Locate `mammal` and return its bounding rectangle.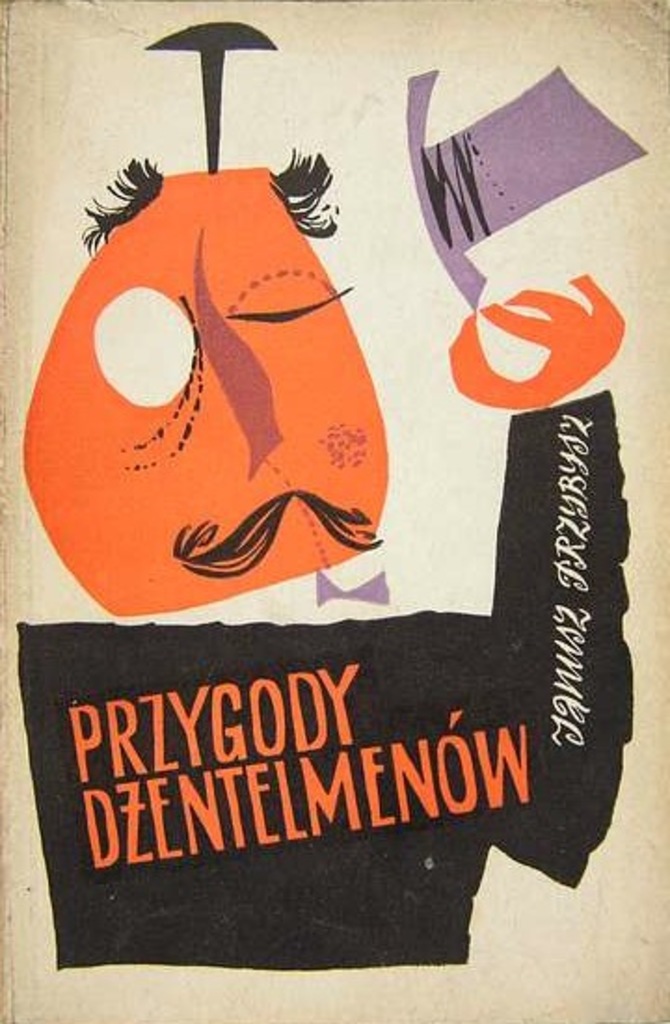
bbox(17, 143, 631, 964).
